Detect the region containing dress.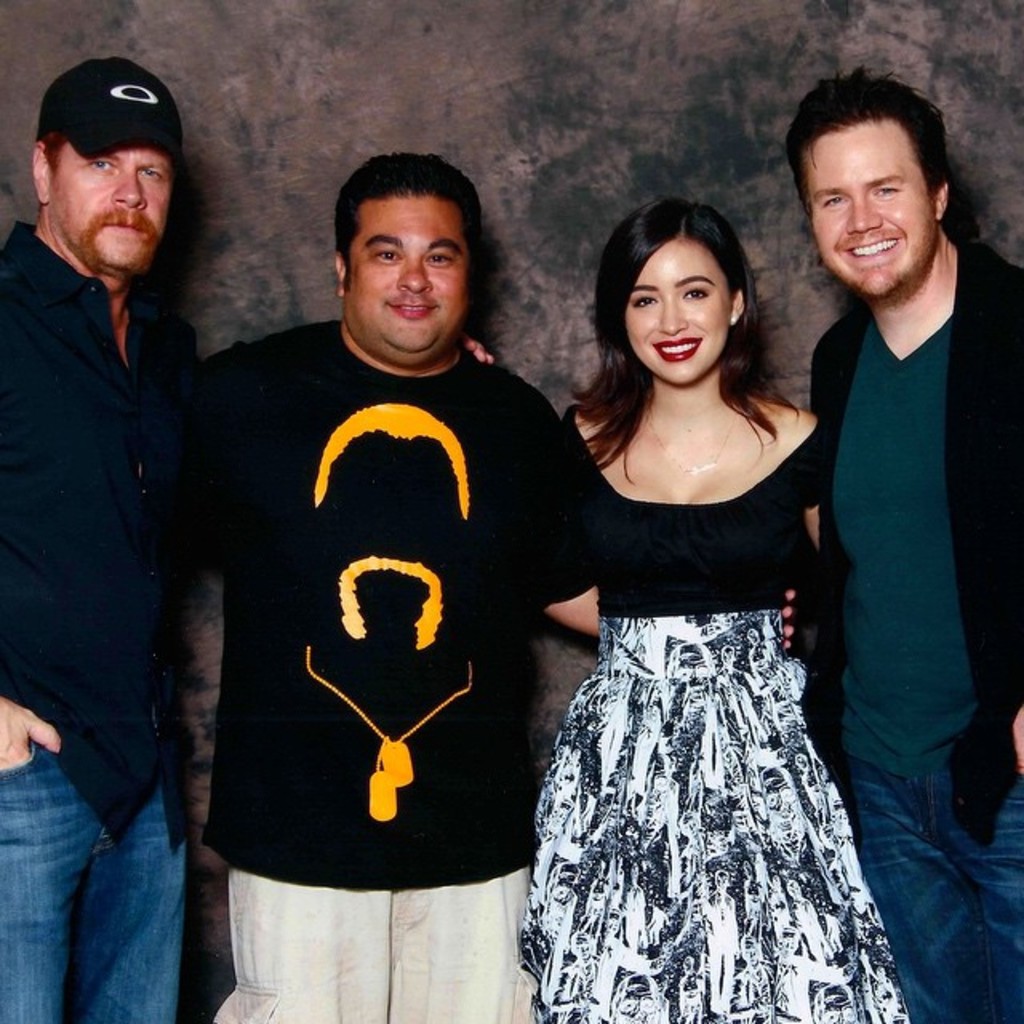
crop(507, 338, 928, 1005).
